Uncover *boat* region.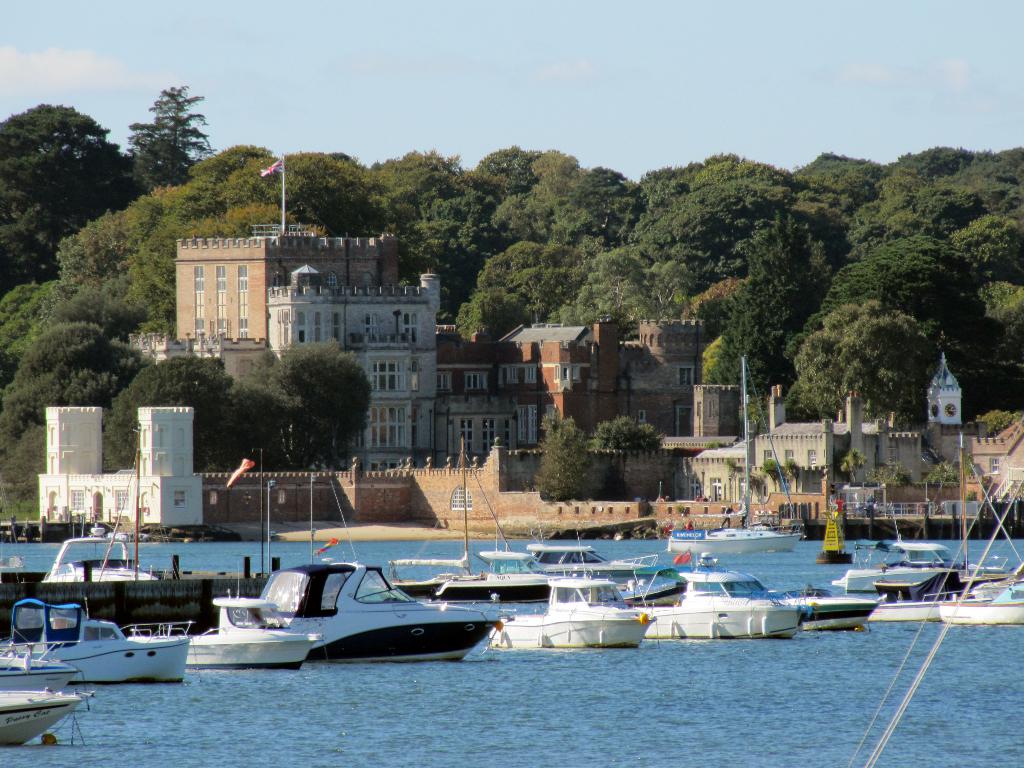
Uncovered: 0/598/191/681.
